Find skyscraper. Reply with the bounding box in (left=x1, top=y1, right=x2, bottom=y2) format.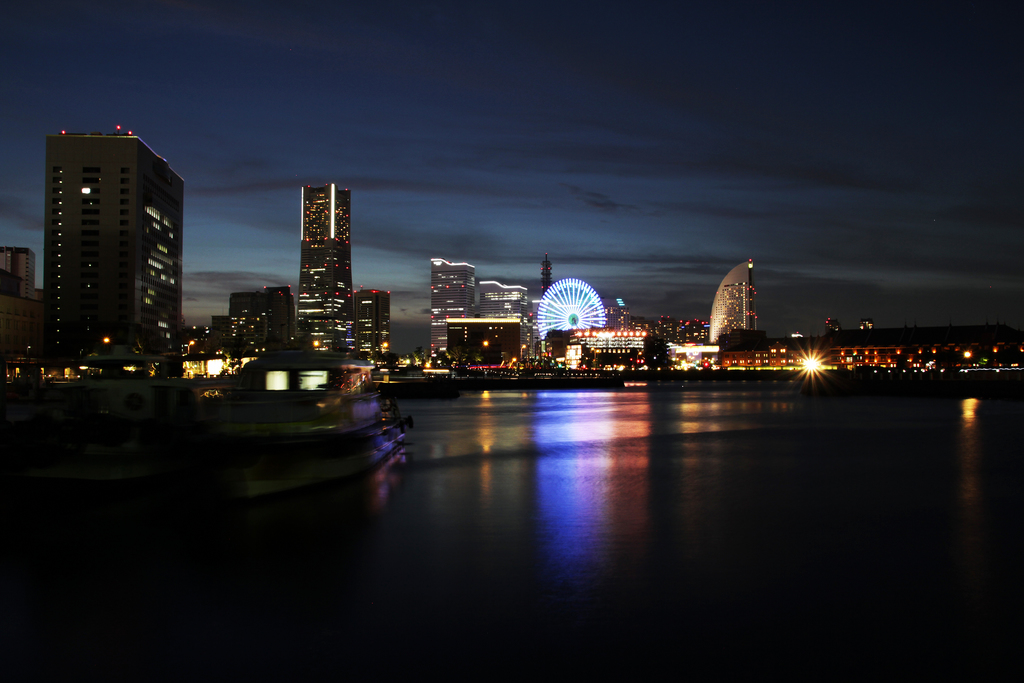
(left=349, top=289, right=391, bottom=364).
